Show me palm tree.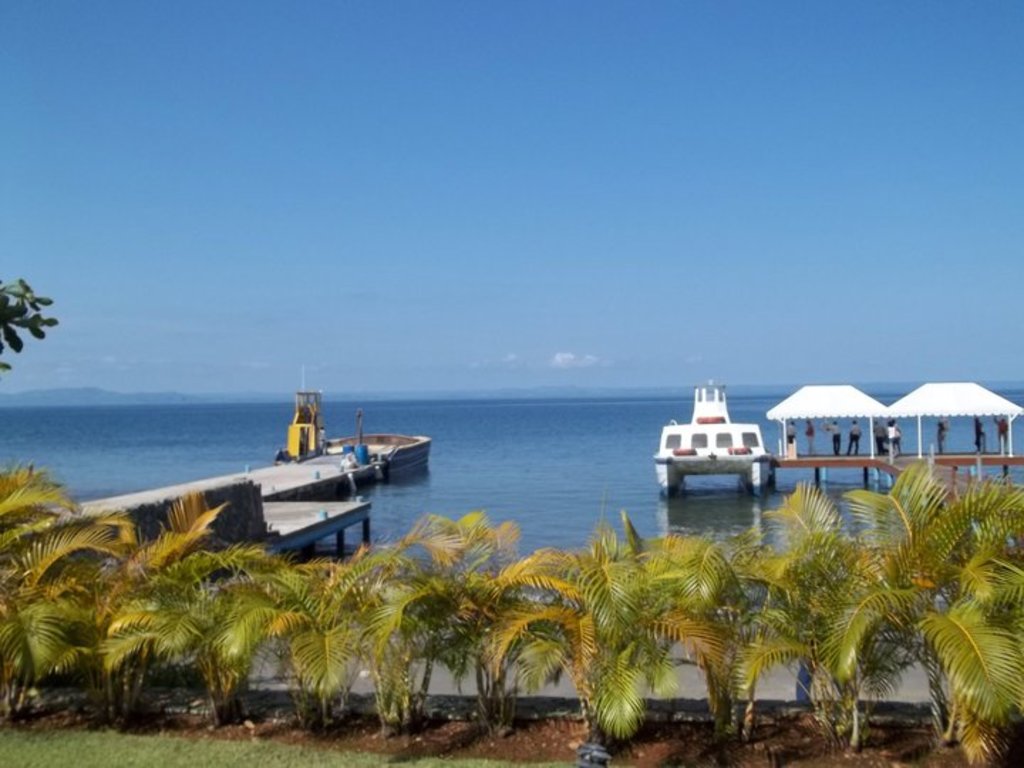
palm tree is here: left=0, top=459, right=1023, bottom=767.
